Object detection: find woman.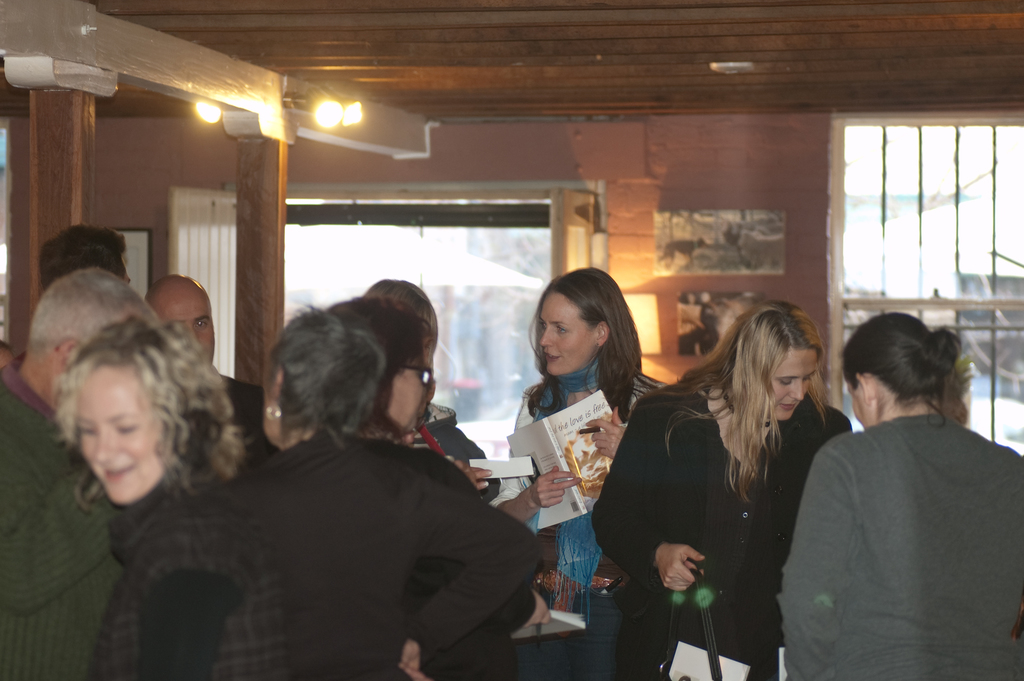
Rect(47, 315, 249, 680).
